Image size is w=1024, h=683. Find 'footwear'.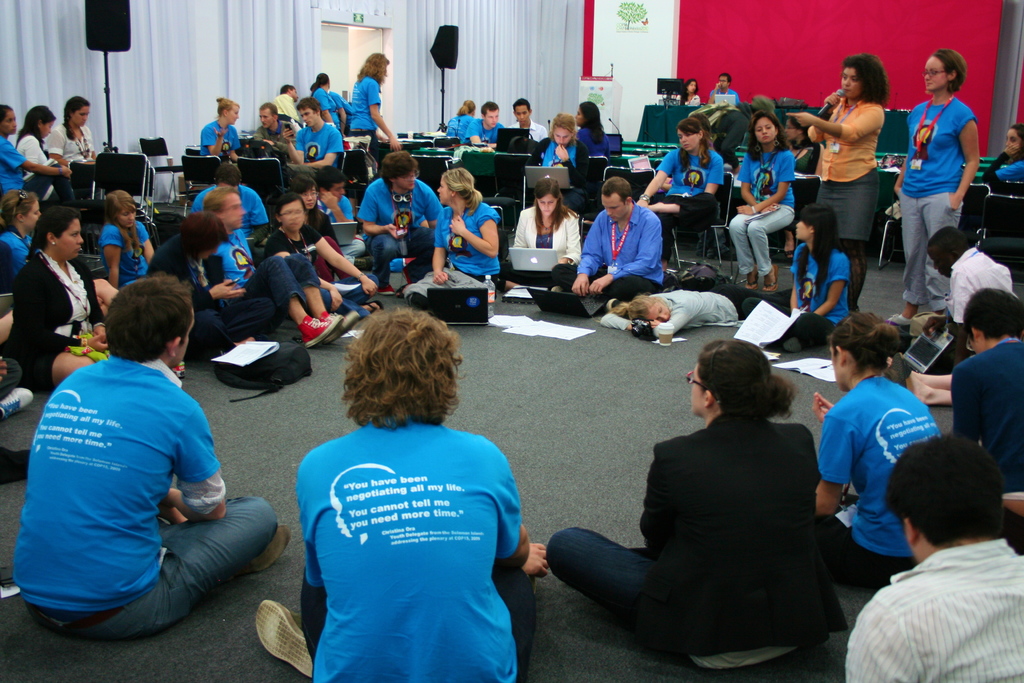
<box>741,270,755,289</box>.
